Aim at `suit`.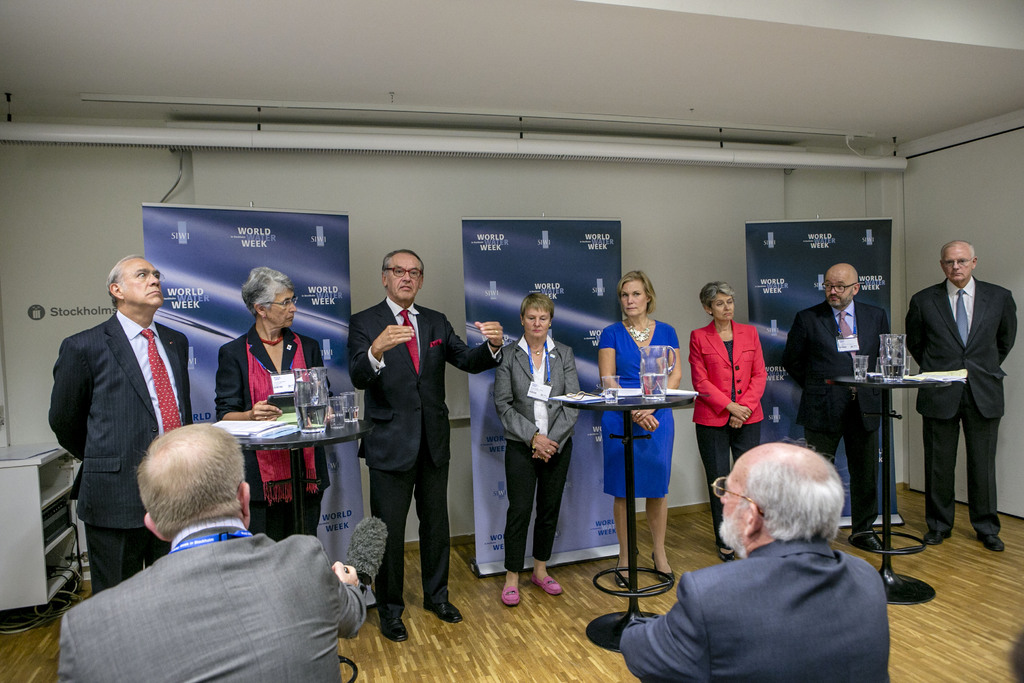
Aimed at pyautogui.locateOnScreen(903, 276, 1021, 531).
